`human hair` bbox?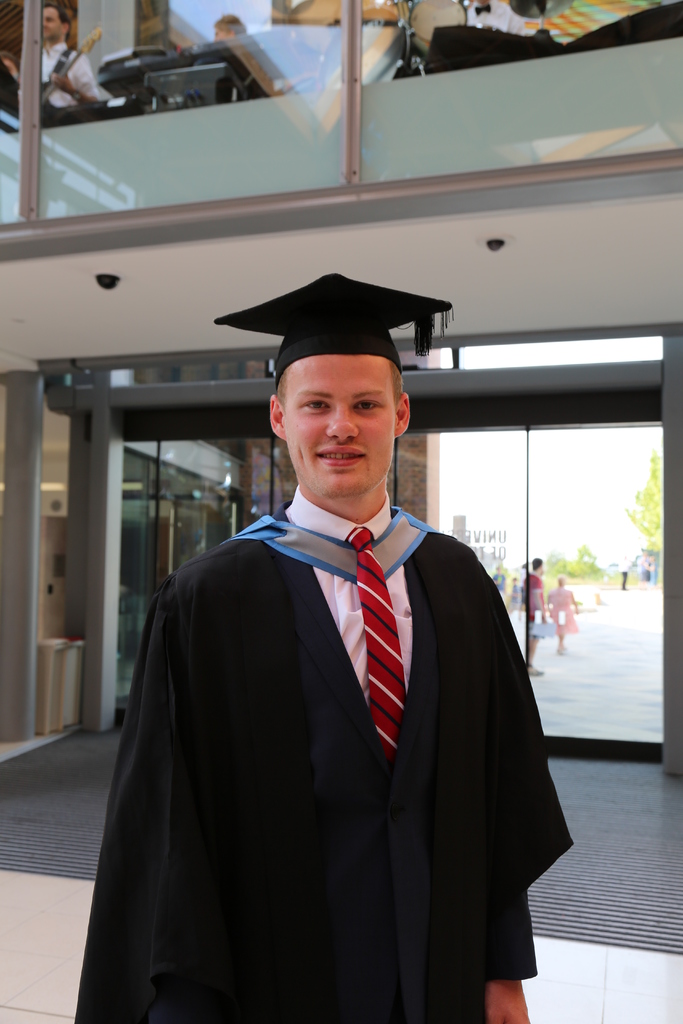
detection(211, 13, 247, 37)
